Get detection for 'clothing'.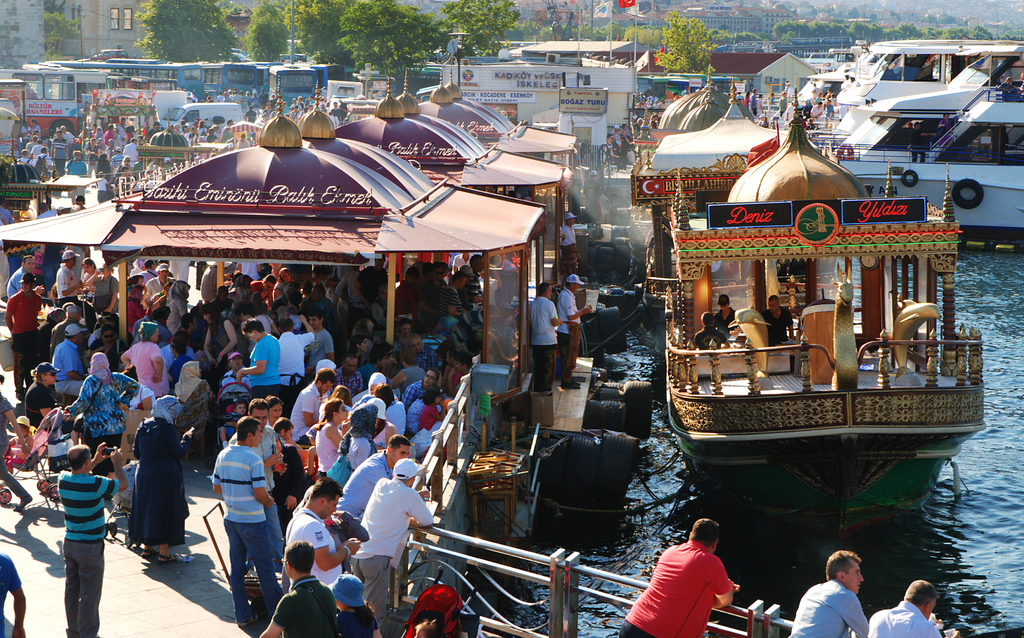
Detection: box(394, 588, 464, 637).
